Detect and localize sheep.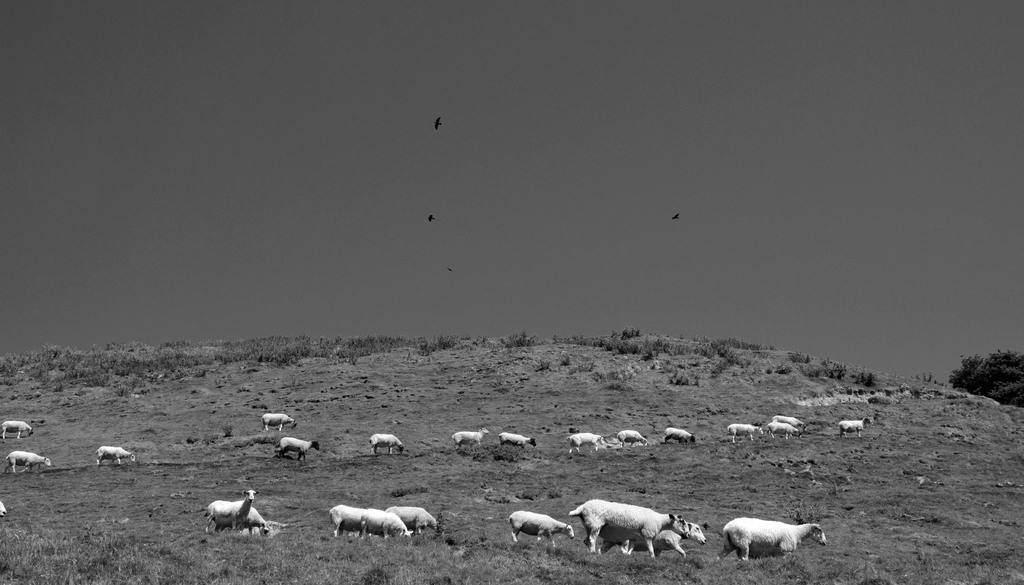
Localized at bbox=[704, 513, 835, 561].
